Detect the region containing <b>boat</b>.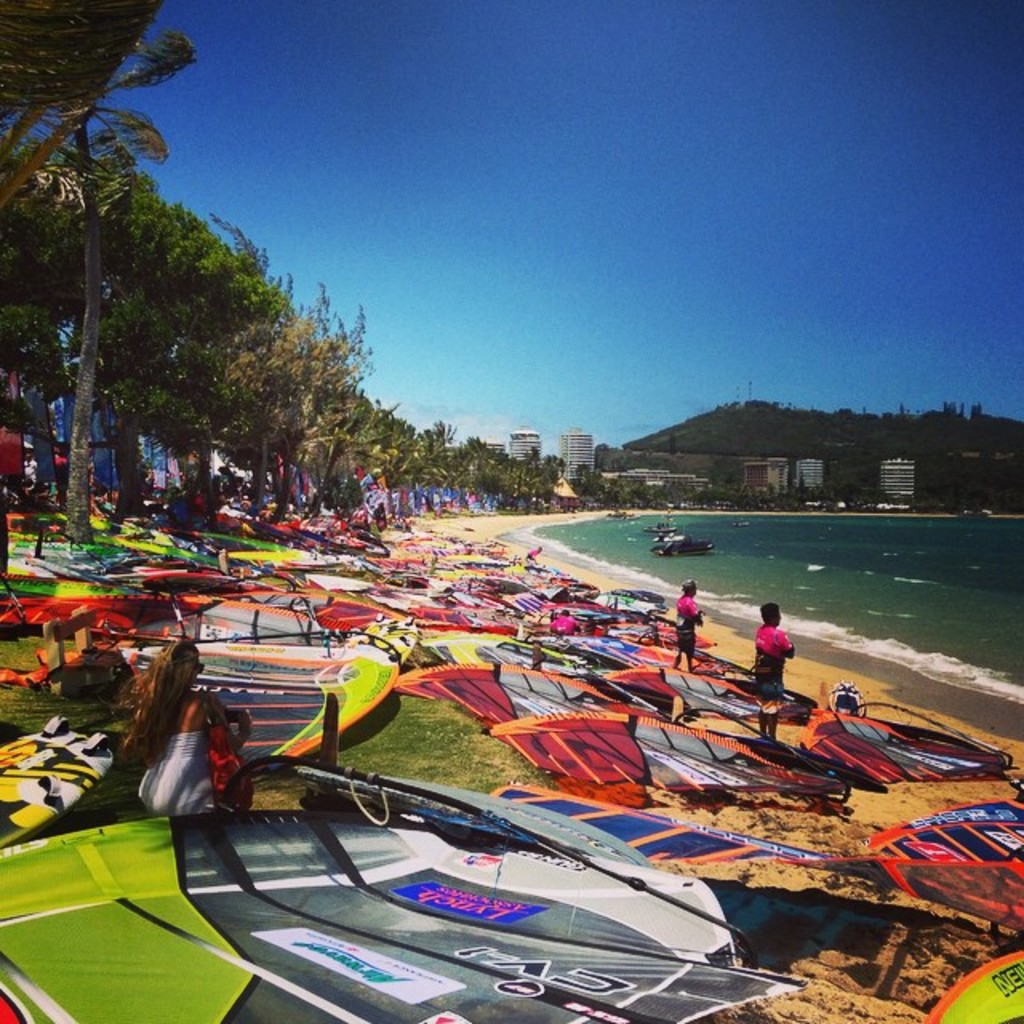
656 536 710 558.
